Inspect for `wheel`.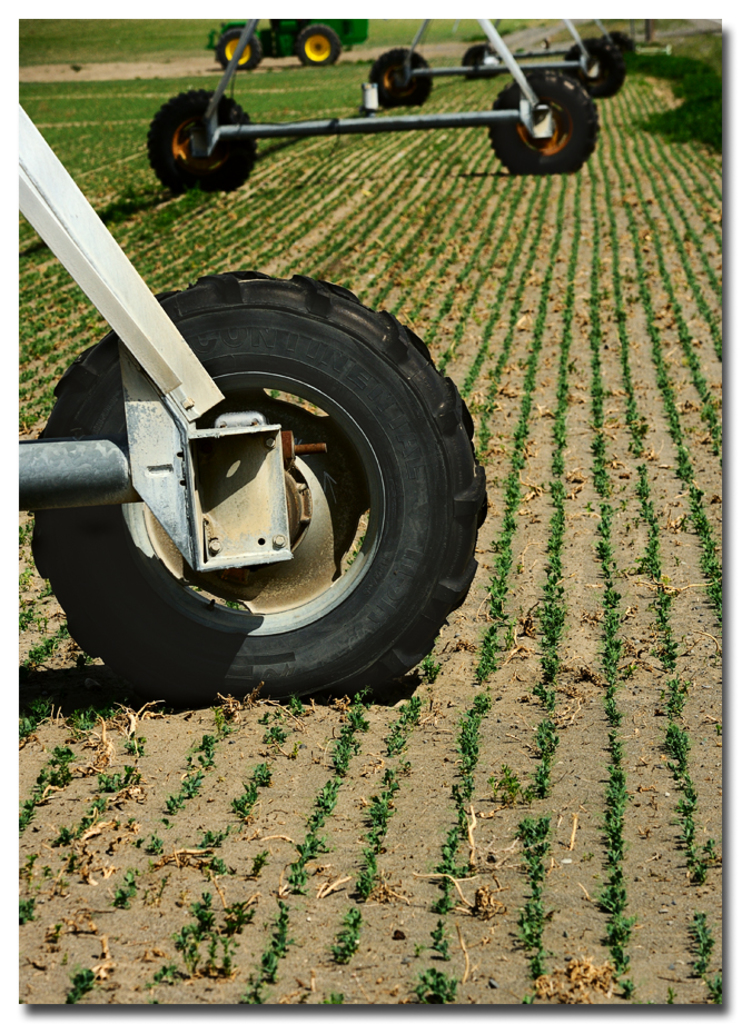
Inspection: <bbox>370, 48, 431, 110</bbox>.
